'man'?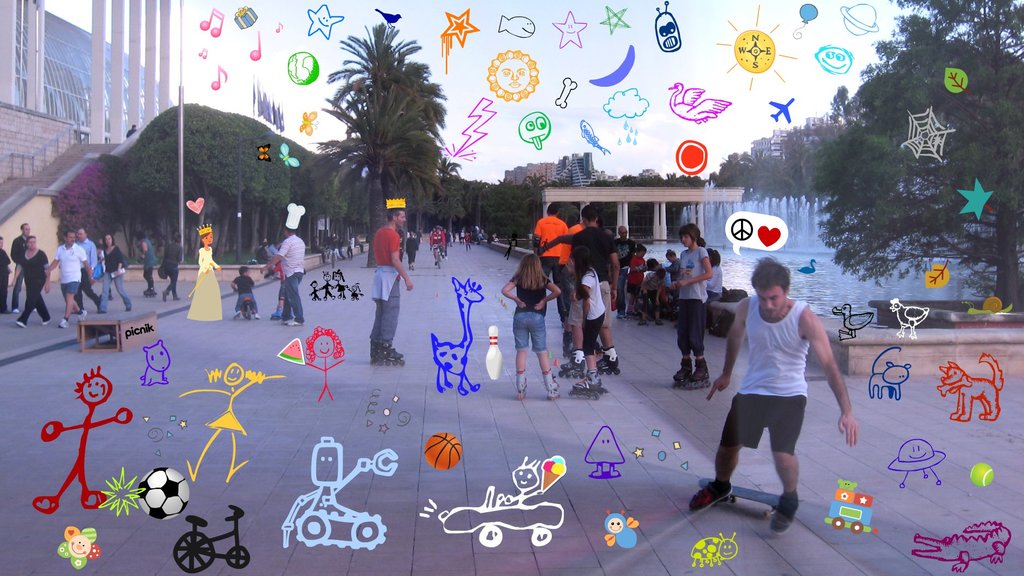
detection(532, 204, 570, 320)
